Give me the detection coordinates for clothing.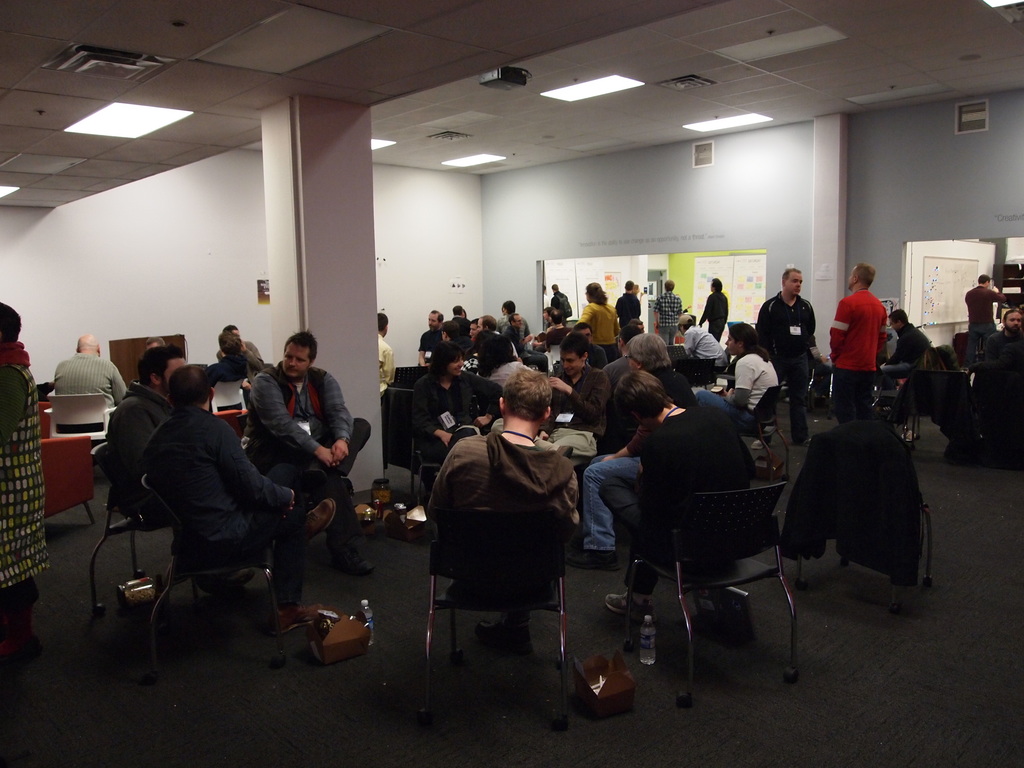
l=506, t=316, r=533, b=342.
